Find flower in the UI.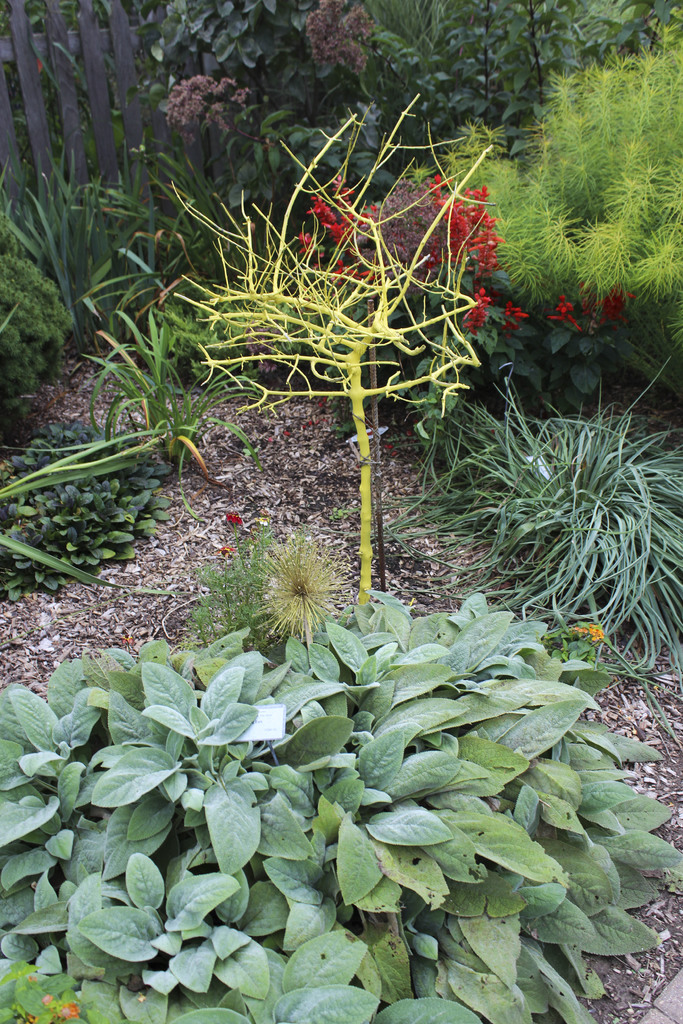
UI element at left=247, top=526, right=352, bottom=646.
